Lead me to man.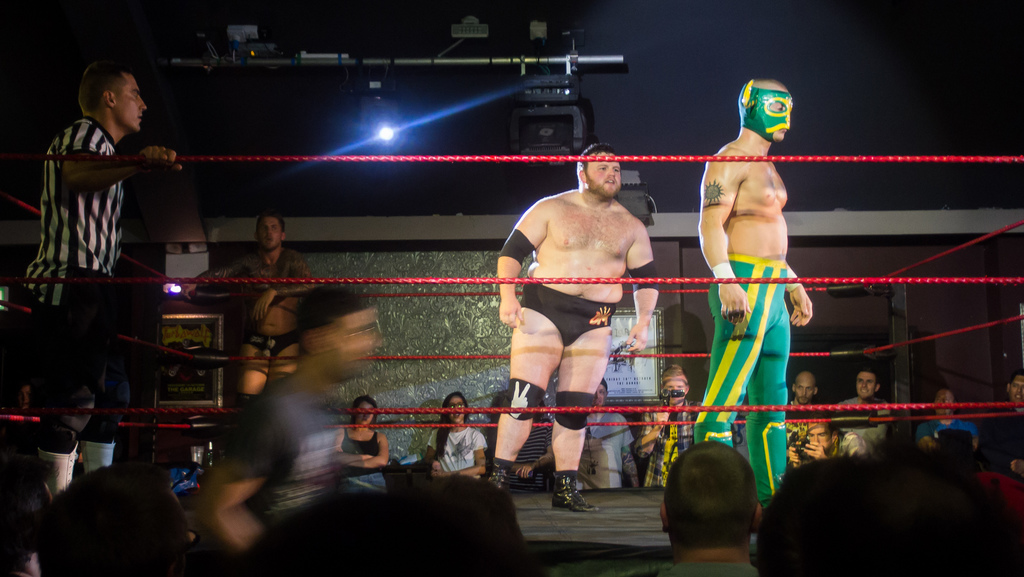
Lead to Rect(397, 451, 504, 576).
